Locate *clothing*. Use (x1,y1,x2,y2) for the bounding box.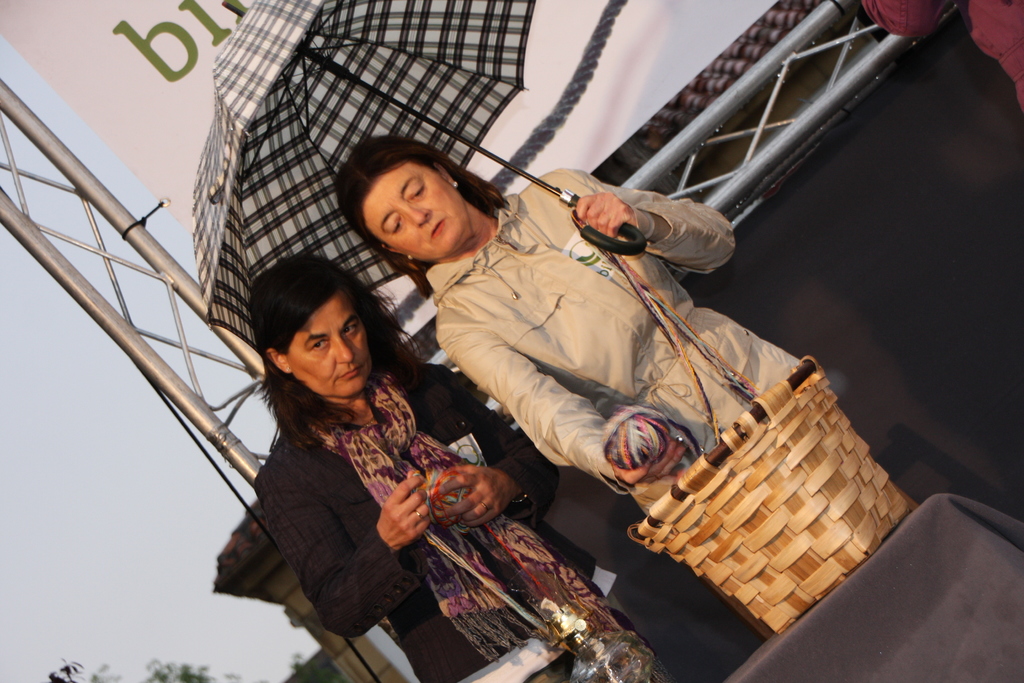
(216,331,509,644).
